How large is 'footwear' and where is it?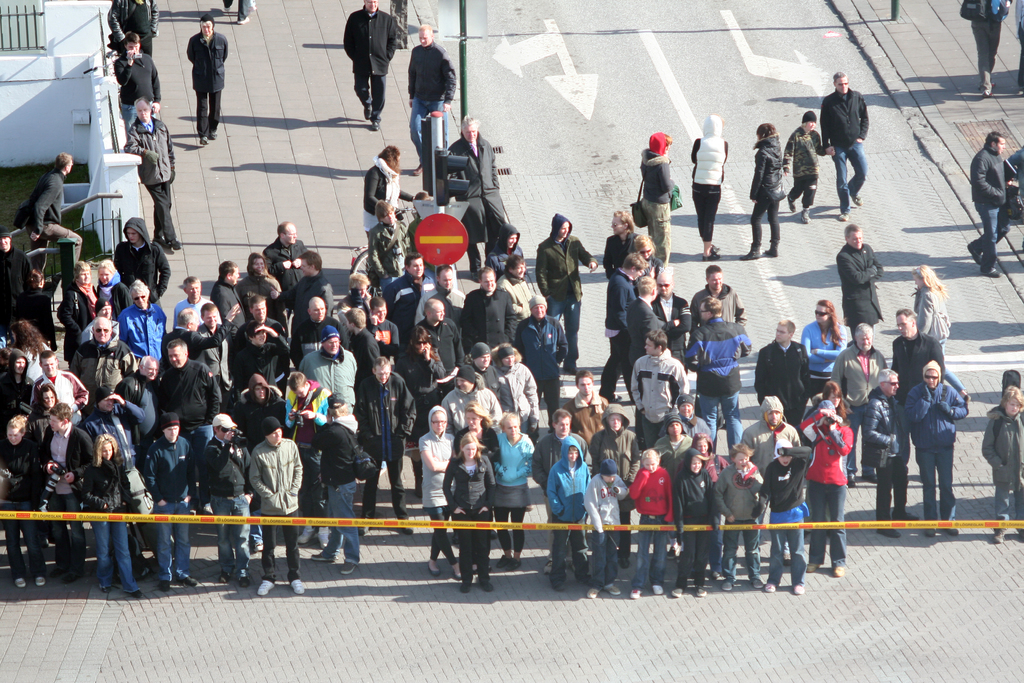
Bounding box: 160 582 172 593.
